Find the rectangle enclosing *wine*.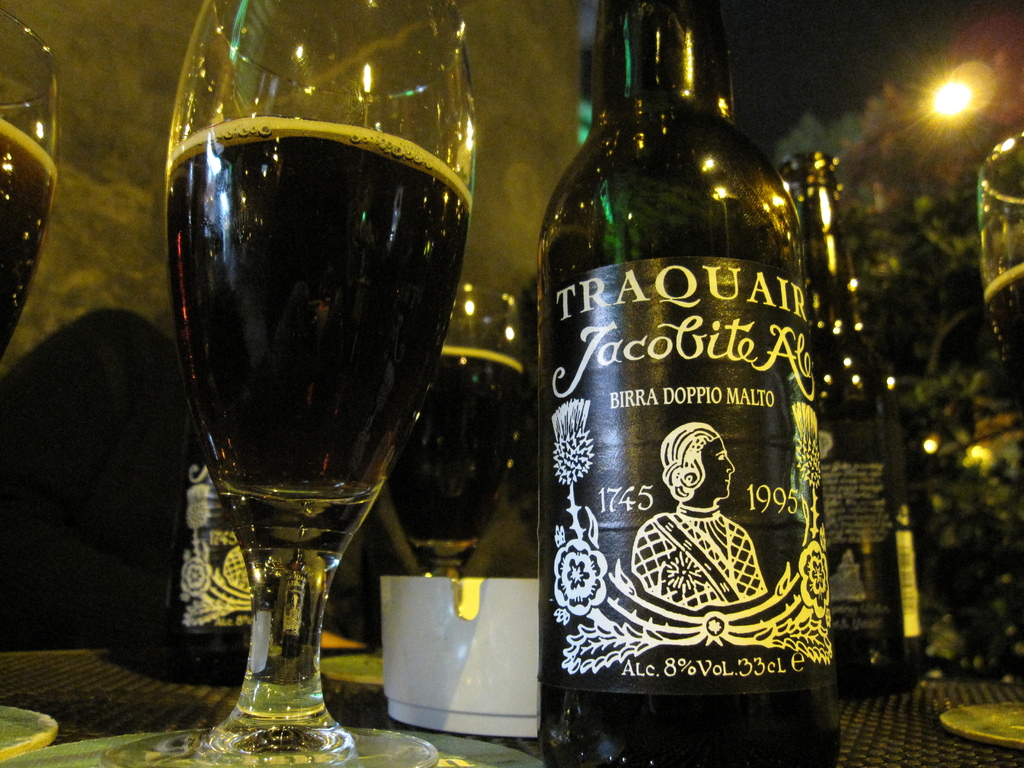
locate(386, 348, 525, 563).
